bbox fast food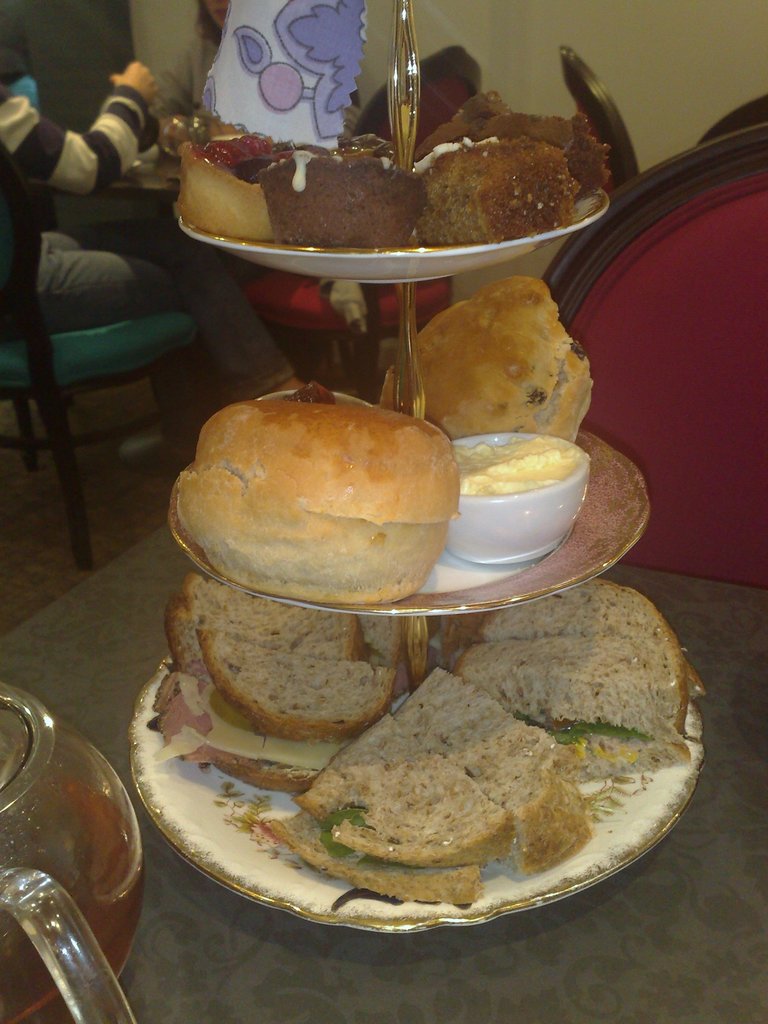
(left=482, top=104, right=618, bottom=188)
